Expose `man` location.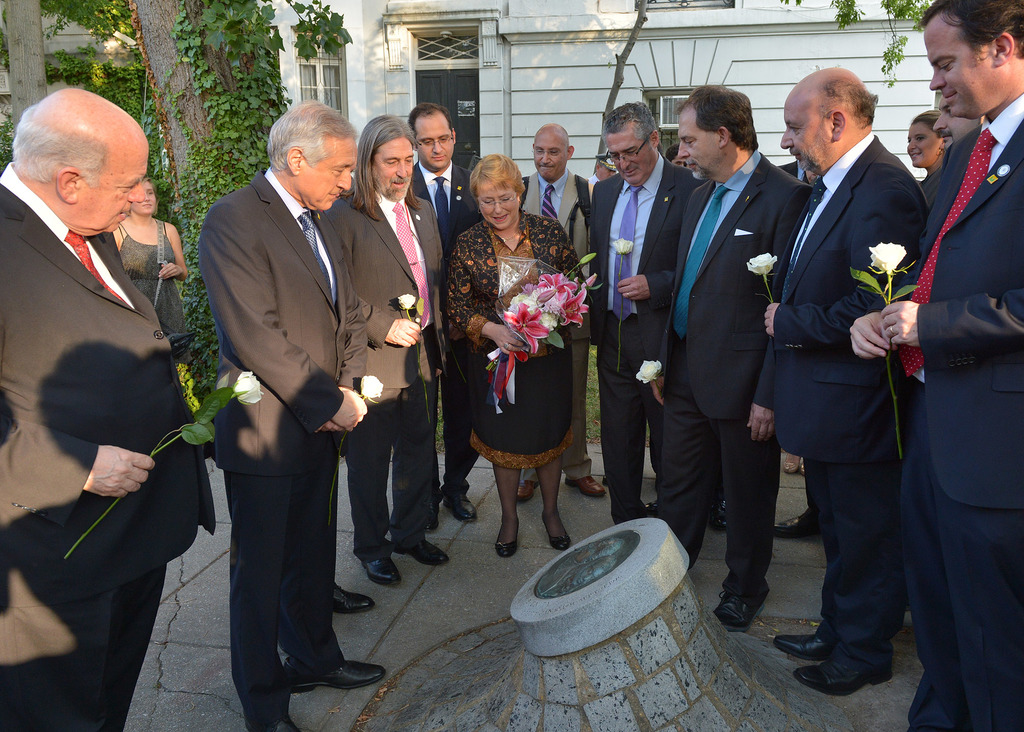
Exposed at pyautogui.locateOnScreen(577, 102, 700, 525).
